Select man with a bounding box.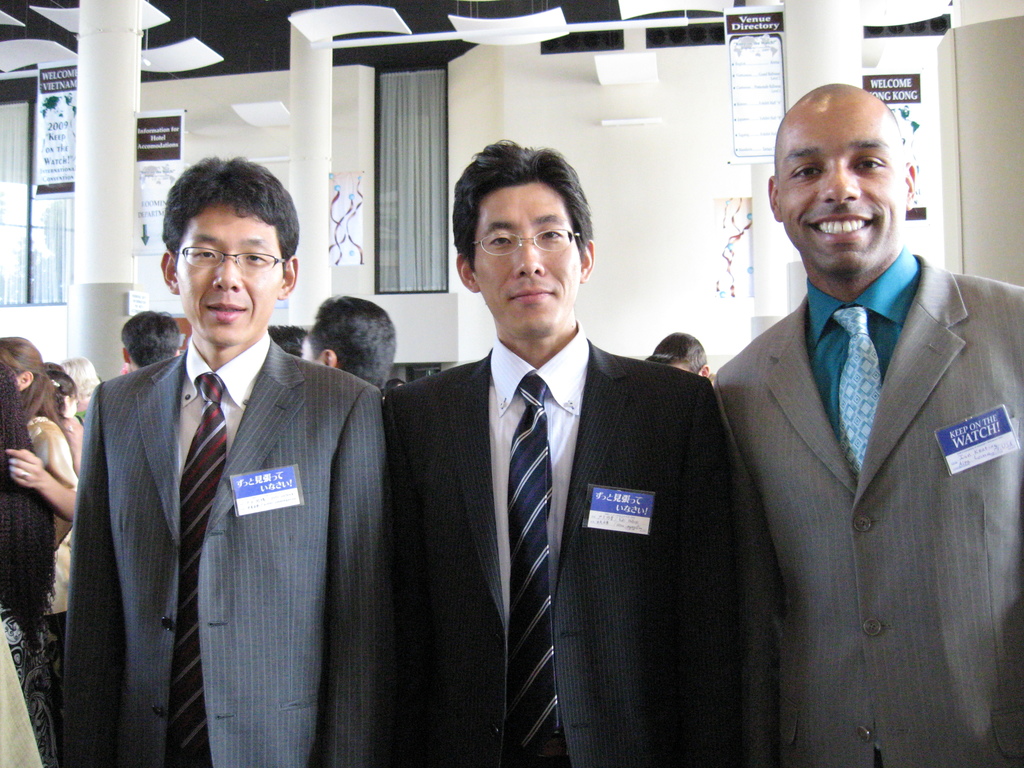
locate(386, 135, 737, 767).
